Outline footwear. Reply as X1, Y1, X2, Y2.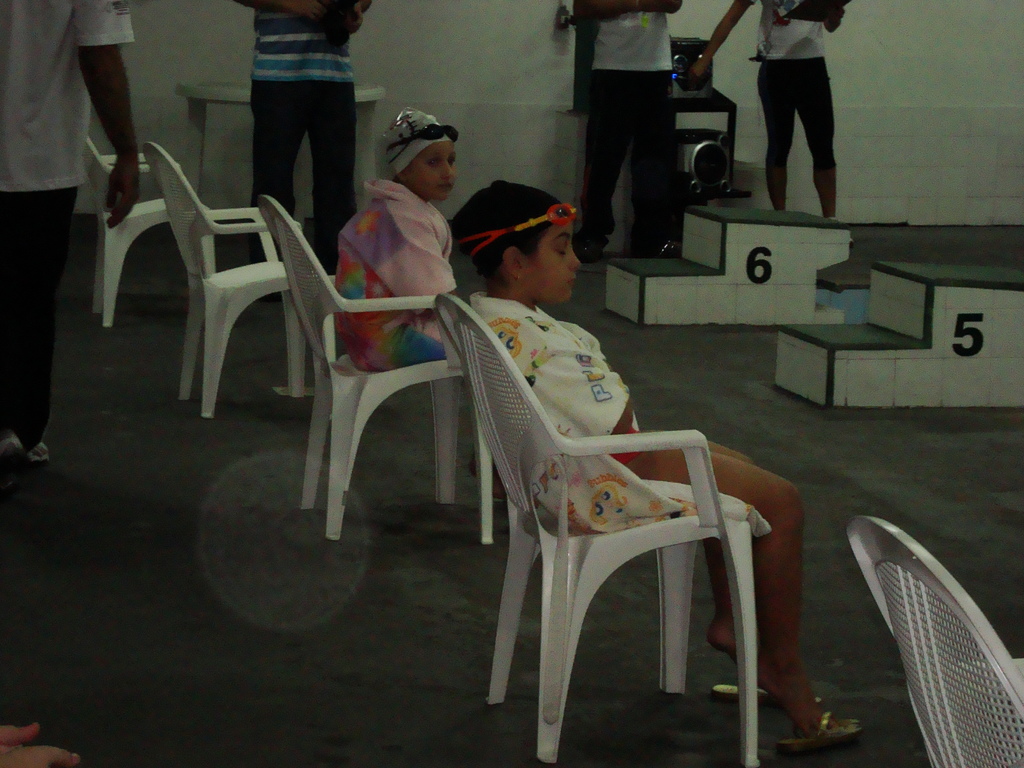
705, 671, 833, 712.
